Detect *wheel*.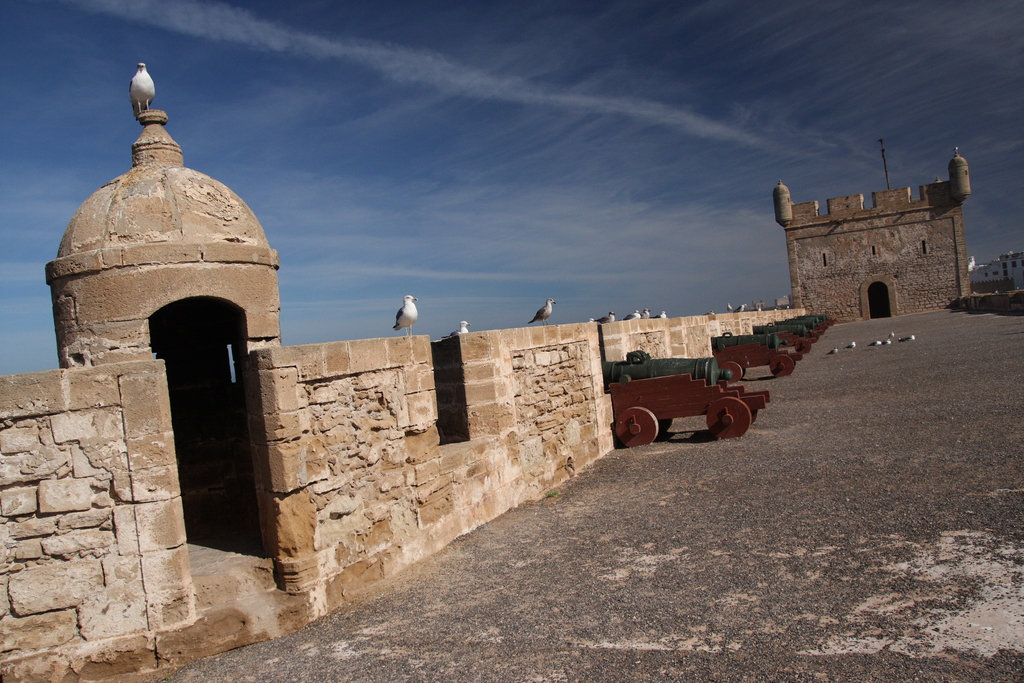
Detected at bbox(706, 395, 749, 435).
